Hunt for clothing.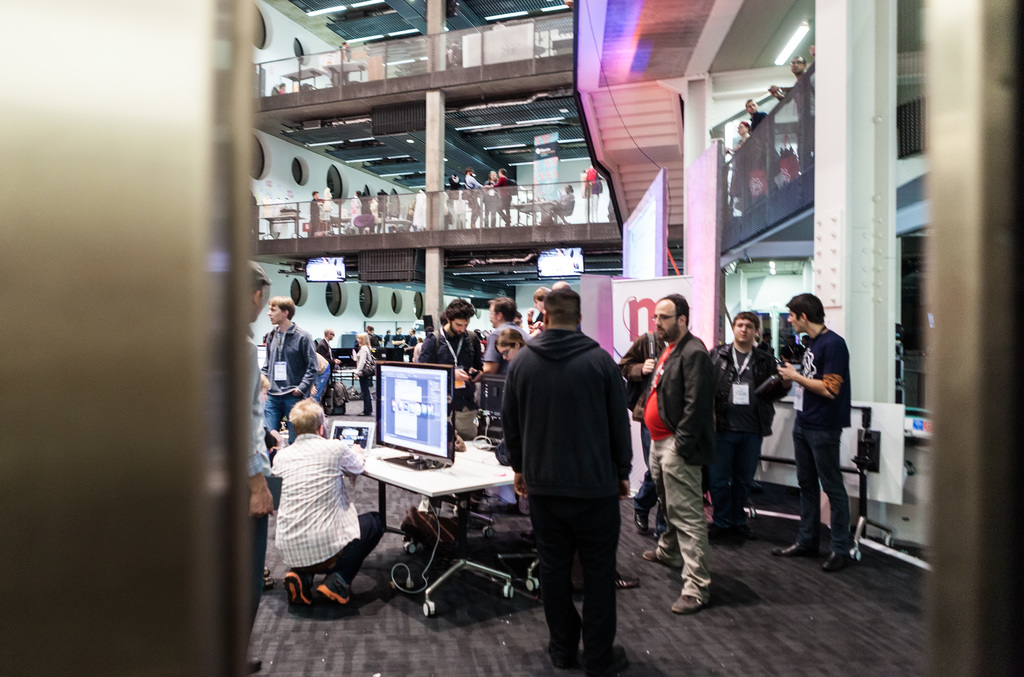
Hunted down at region(353, 345, 371, 415).
